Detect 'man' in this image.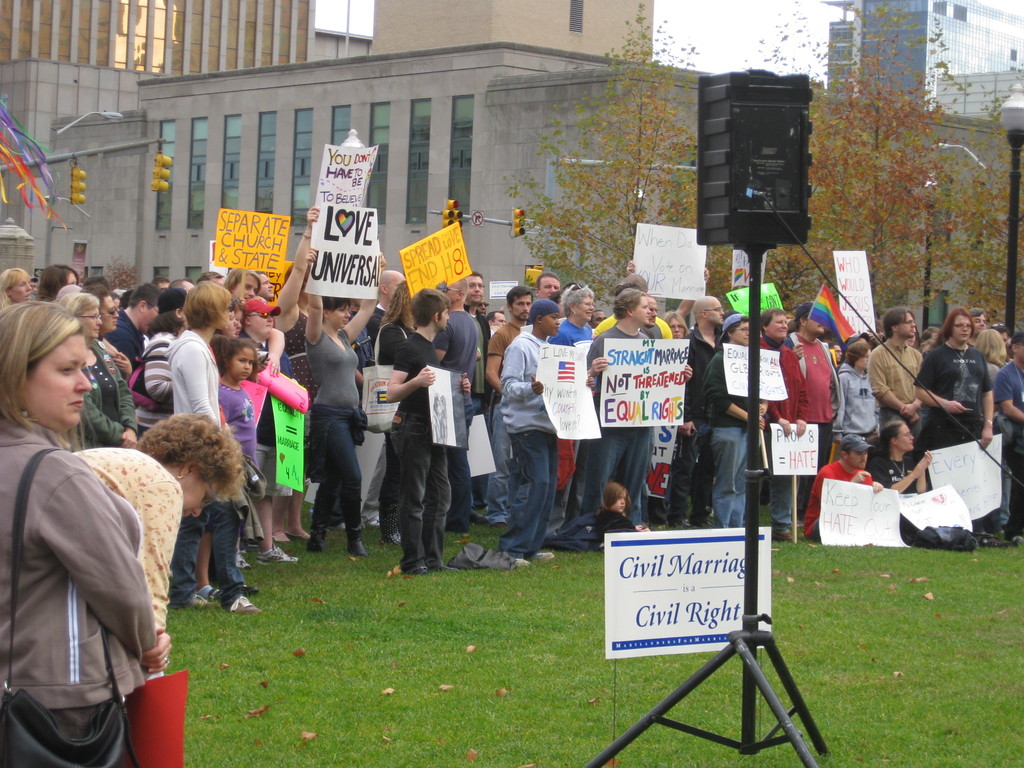
Detection: 911,306,993,452.
